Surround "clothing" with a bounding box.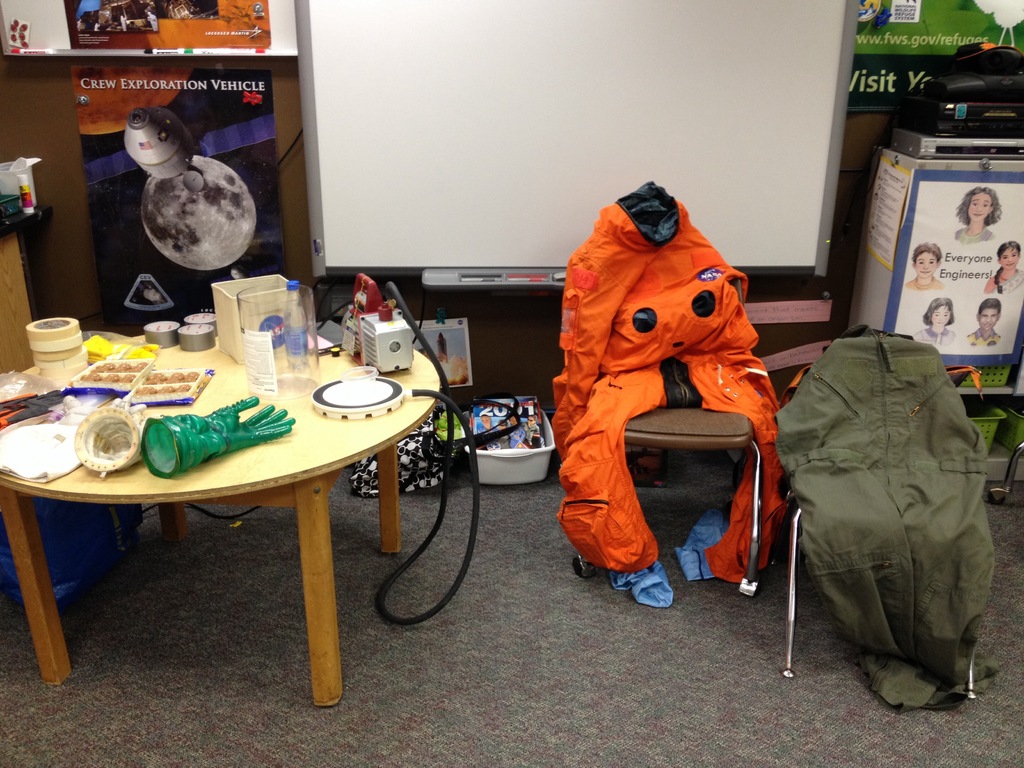
[954, 224, 996, 244].
